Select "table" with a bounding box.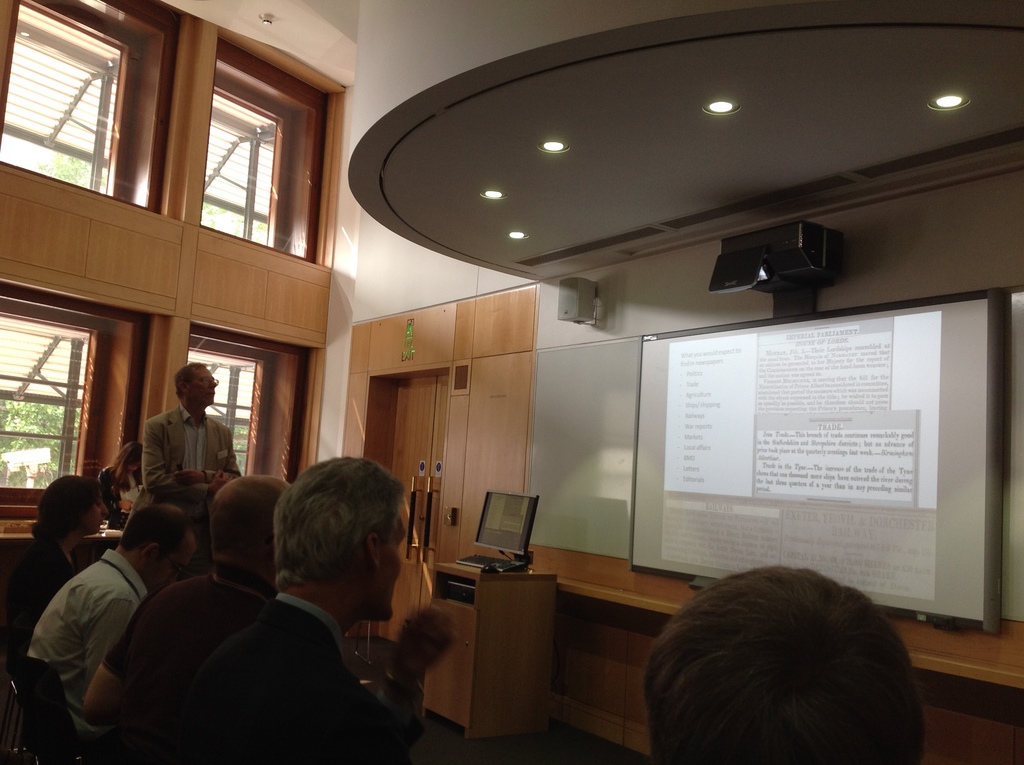
select_region(427, 560, 560, 741).
